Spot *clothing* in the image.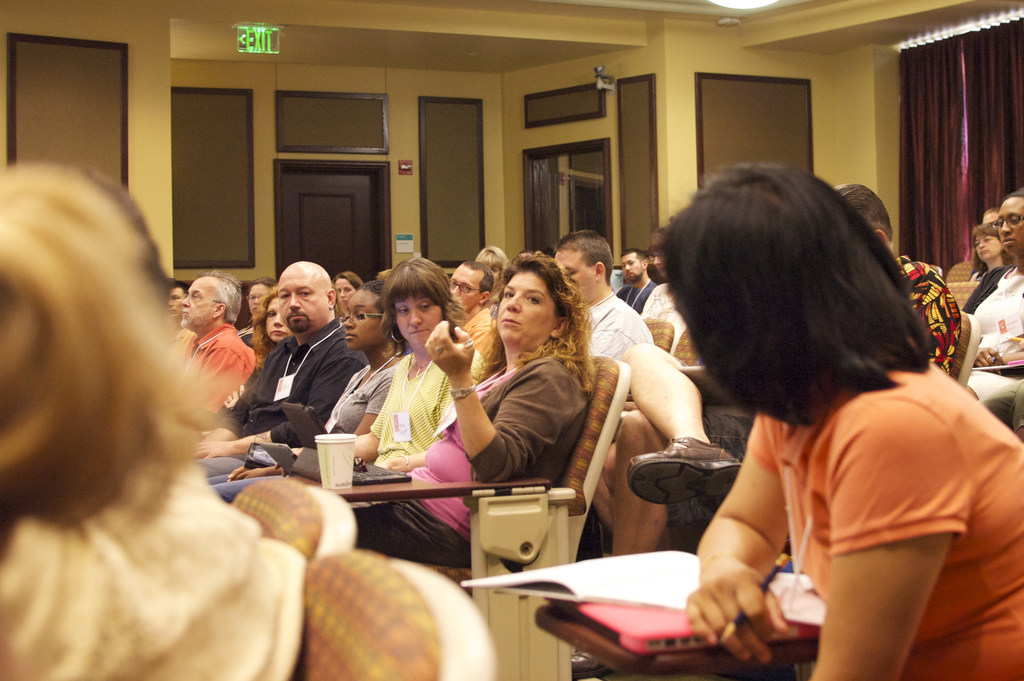
*clothing* found at 627,279,700,368.
